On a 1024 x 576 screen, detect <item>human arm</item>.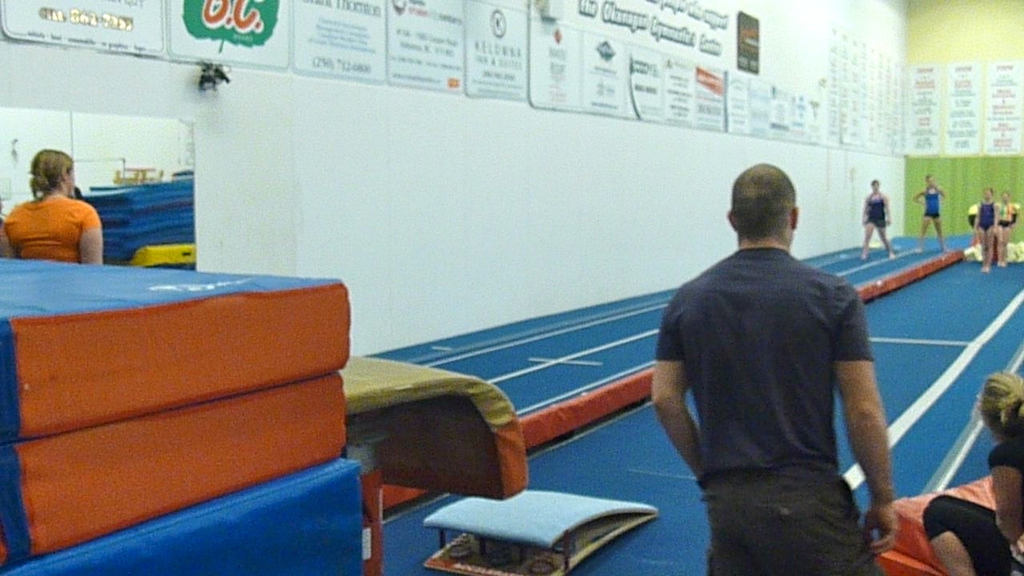
bbox=[974, 202, 982, 230].
